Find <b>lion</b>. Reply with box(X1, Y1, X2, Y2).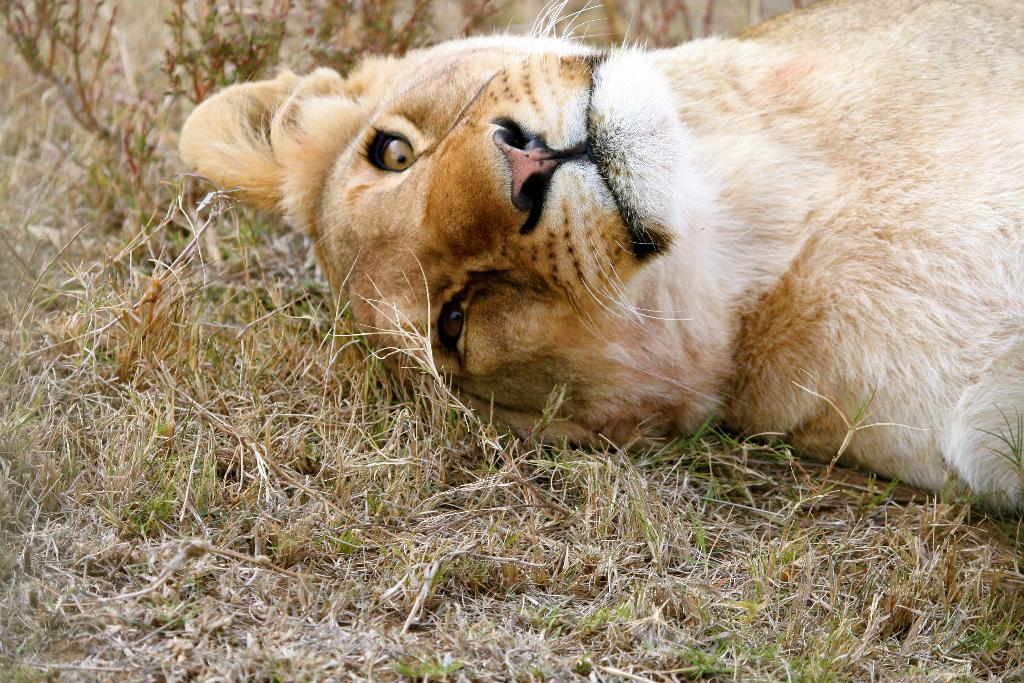
box(178, 0, 1023, 511).
